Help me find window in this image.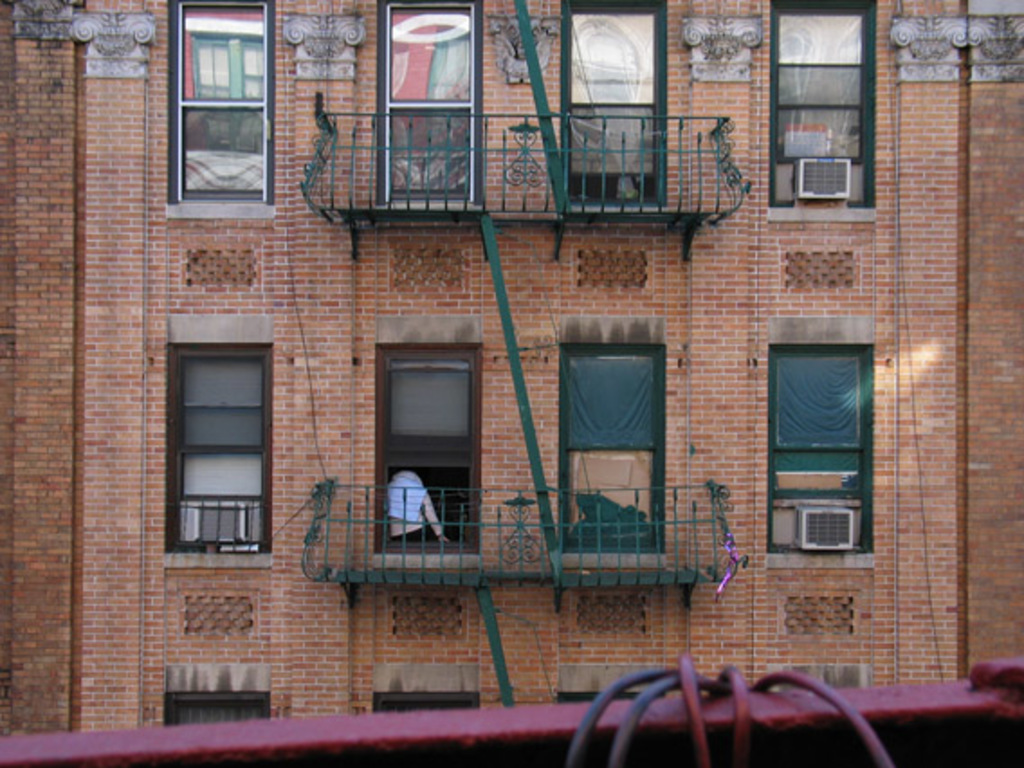
Found it: bbox=[364, 690, 481, 712].
